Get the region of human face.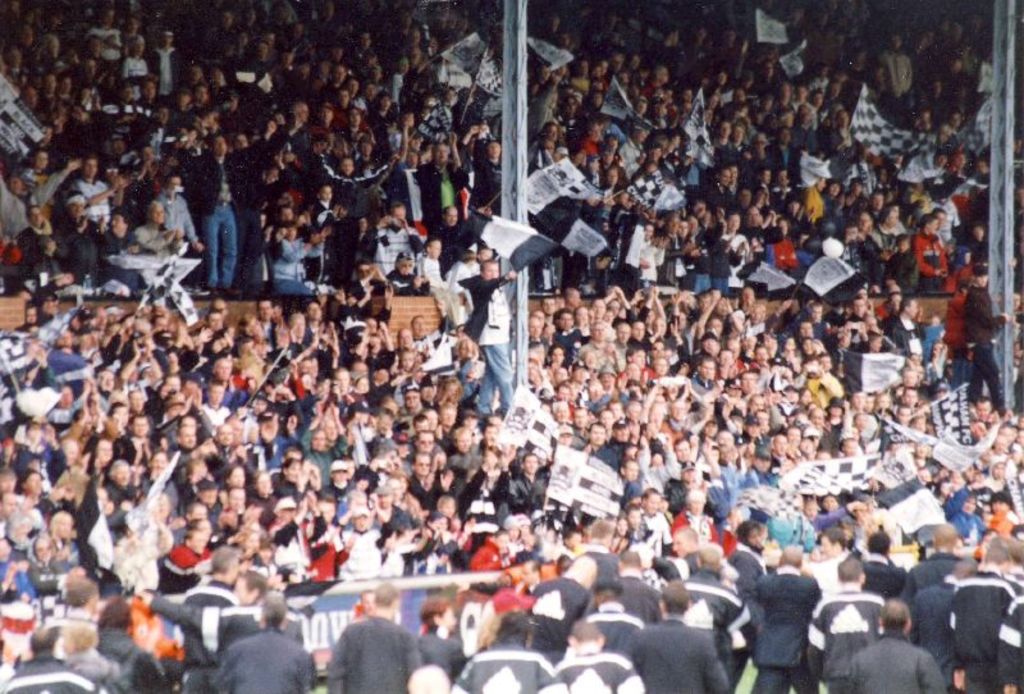
169 378 183 394.
